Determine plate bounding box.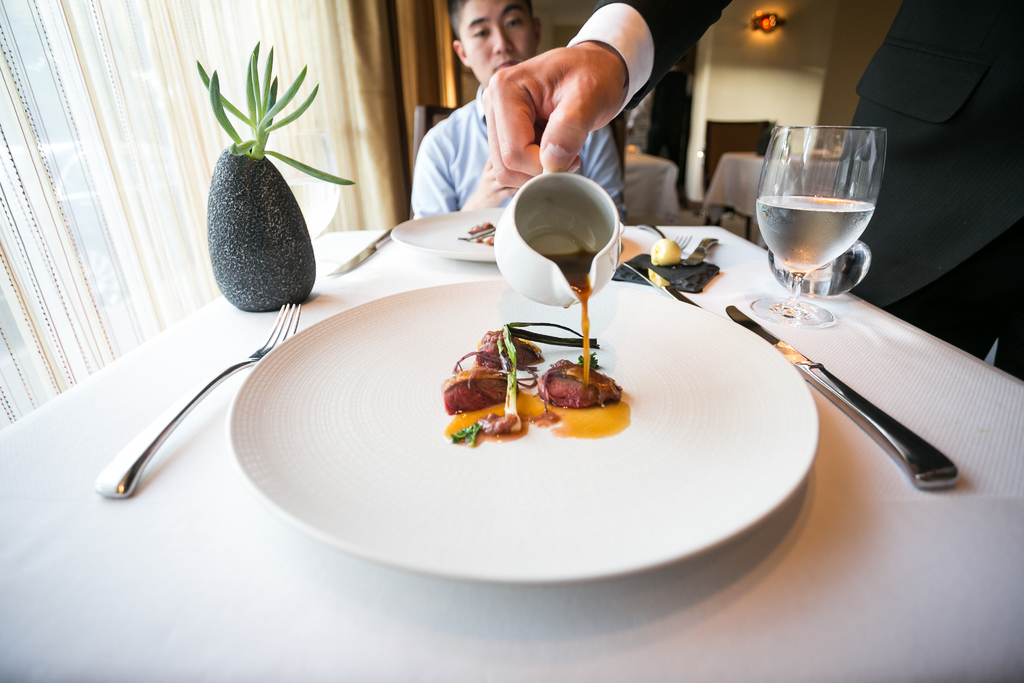
Determined: left=383, top=204, right=511, bottom=261.
